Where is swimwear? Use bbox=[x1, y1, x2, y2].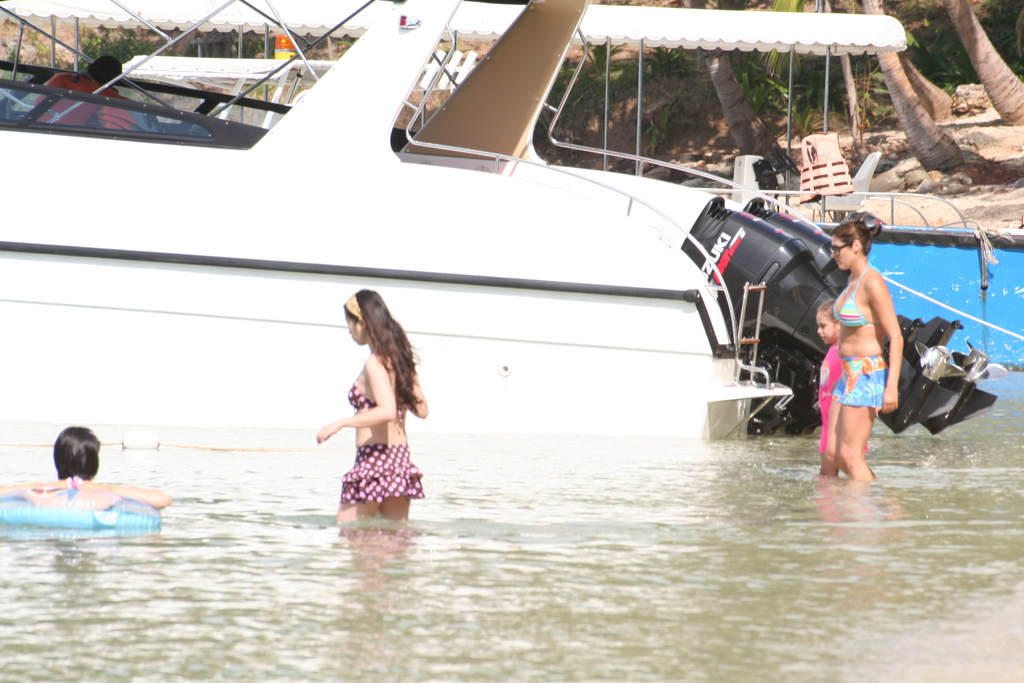
bbox=[348, 379, 404, 427].
